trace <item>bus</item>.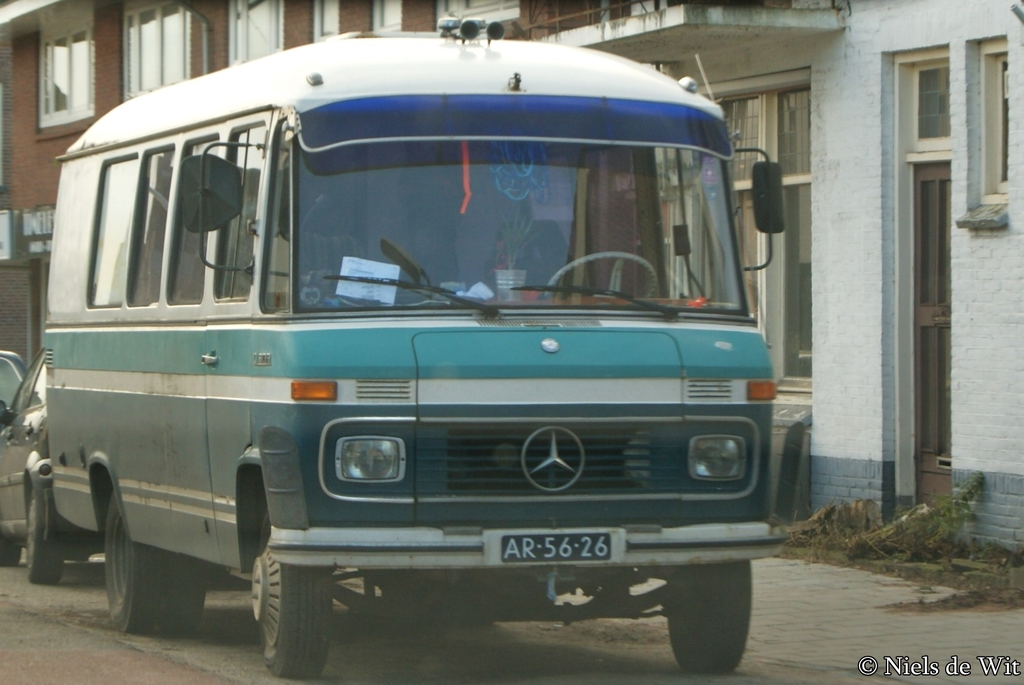
Traced to 47, 22, 783, 677.
